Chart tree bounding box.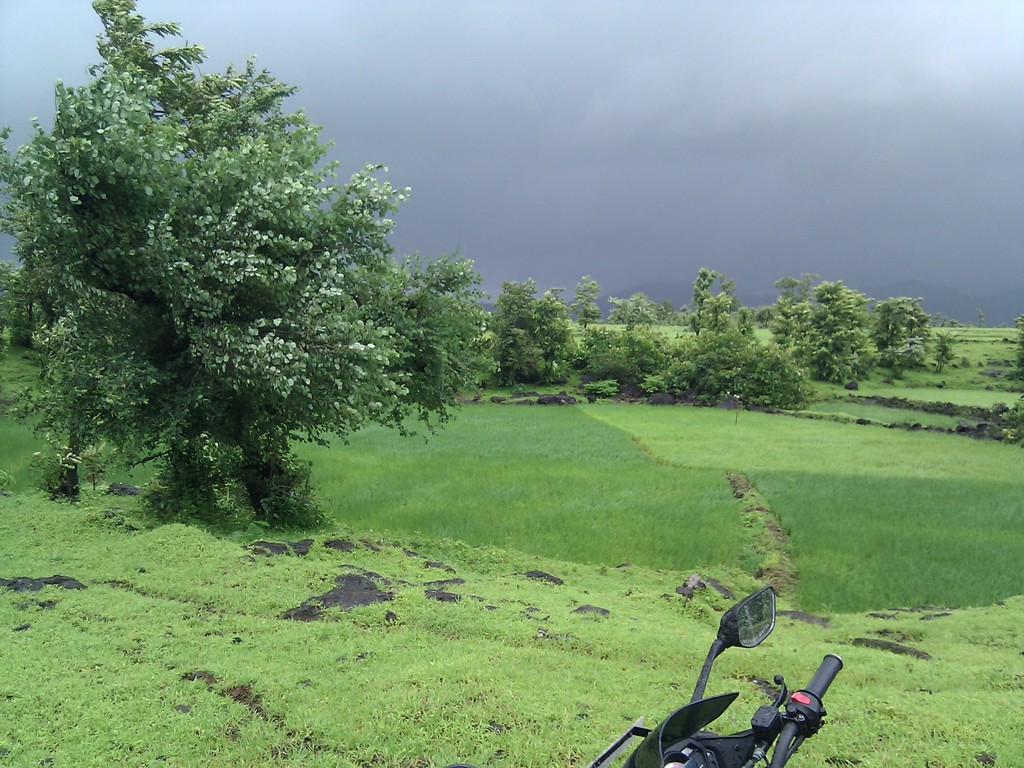
Charted: BBox(785, 271, 880, 392).
